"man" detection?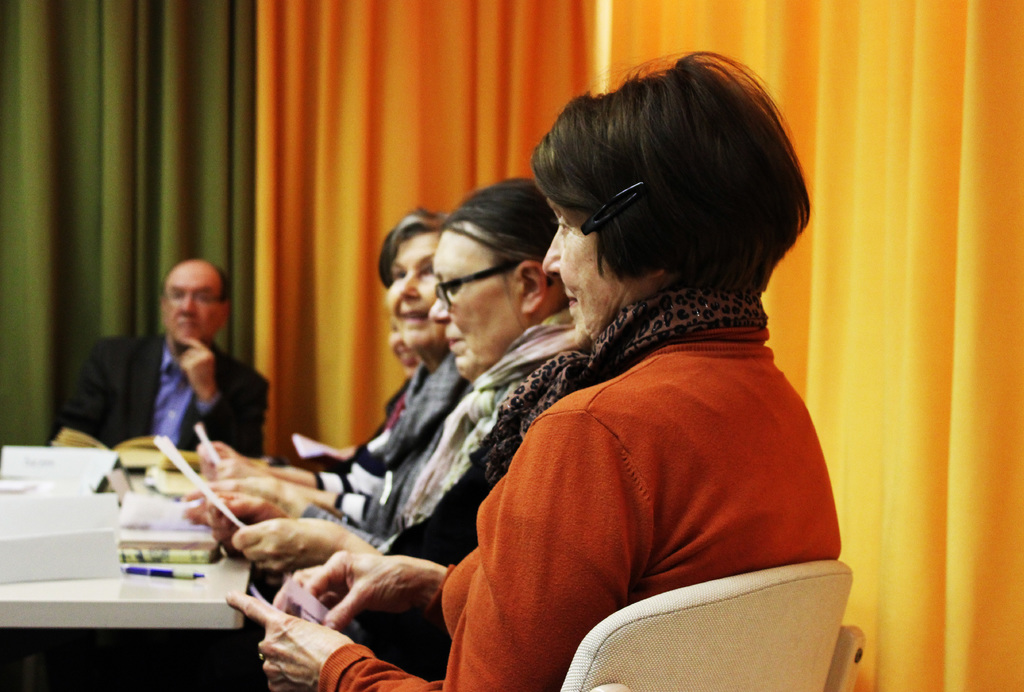
bbox(54, 253, 289, 473)
